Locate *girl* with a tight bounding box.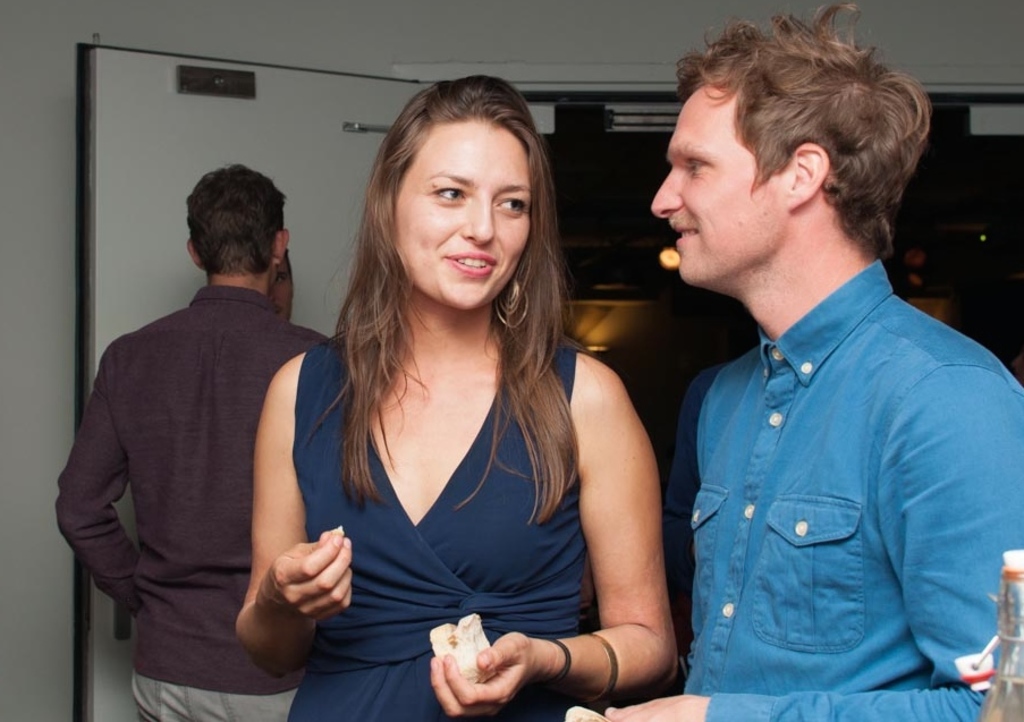
bbox(234, 74, 676, 721).
